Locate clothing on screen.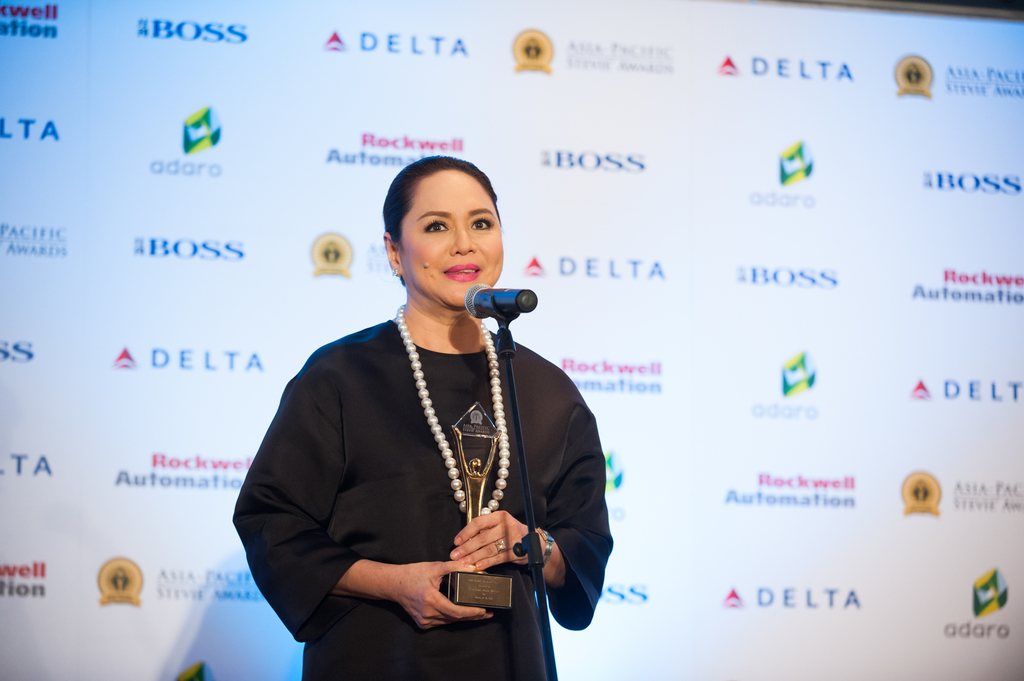
On screen at region(243, 280, 608, 655).
